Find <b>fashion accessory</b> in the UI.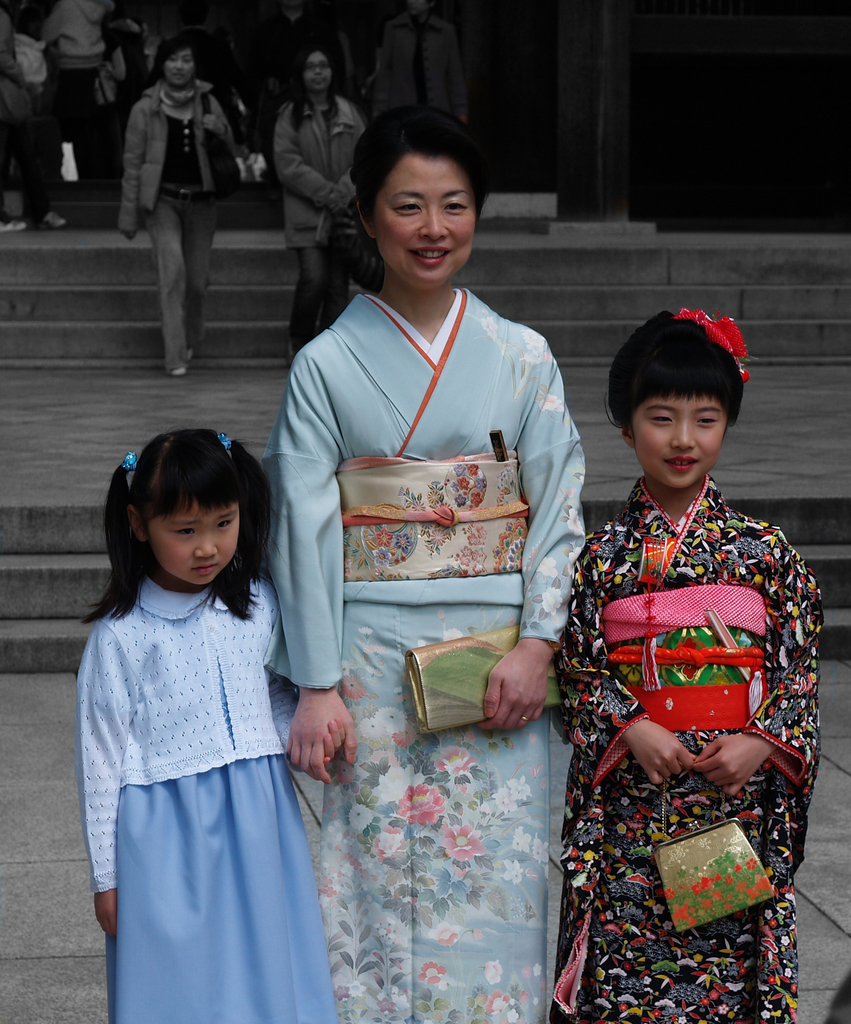
UI element at (116, 451, 140, 470).
